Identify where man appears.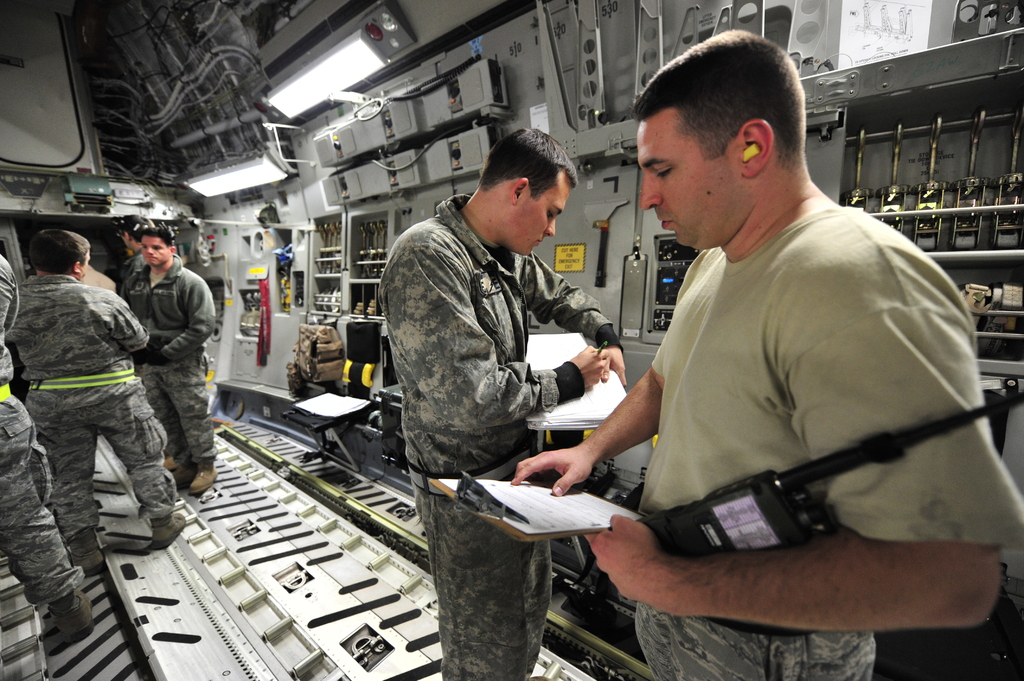
Appears at l=4, t=230, r=189, b=565.
